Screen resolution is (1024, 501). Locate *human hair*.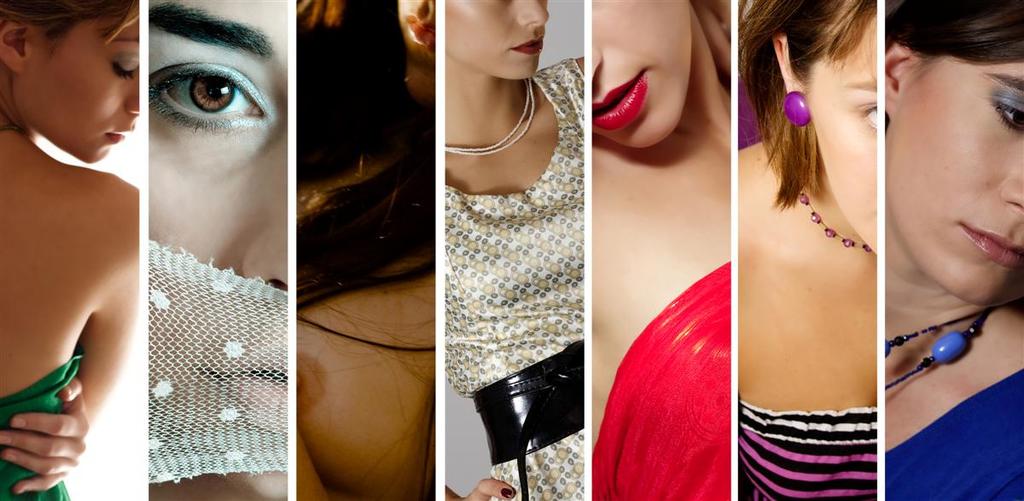
detection(288, 0, 440, 500).
